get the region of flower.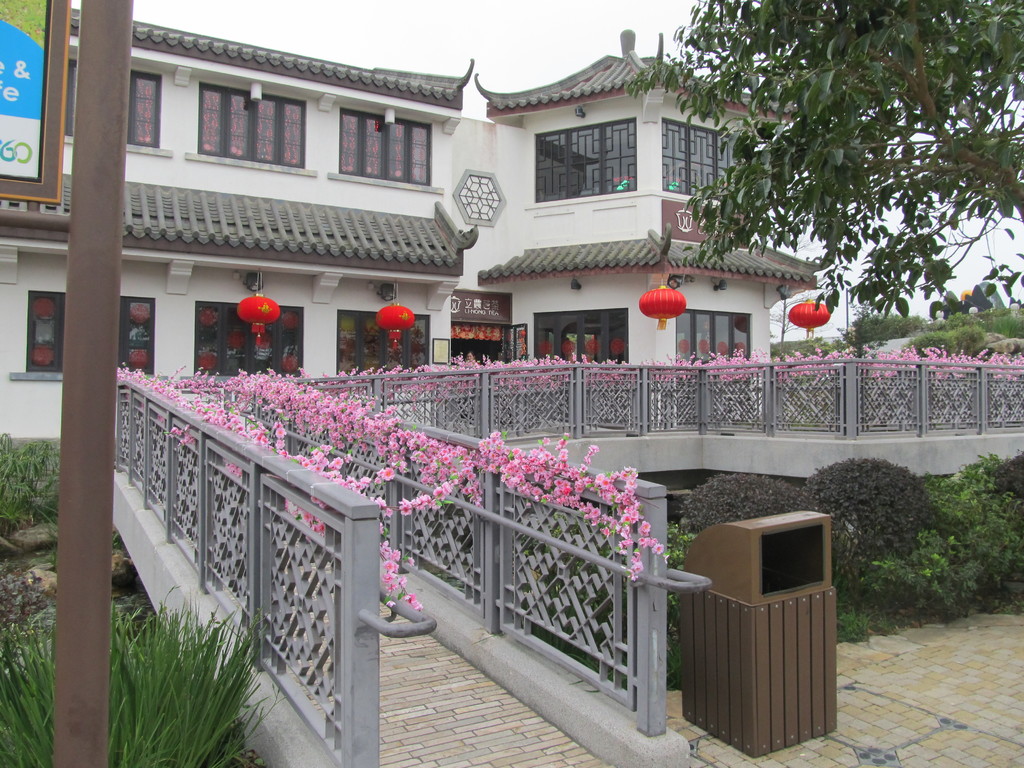
(104, 362, 655, 609).
